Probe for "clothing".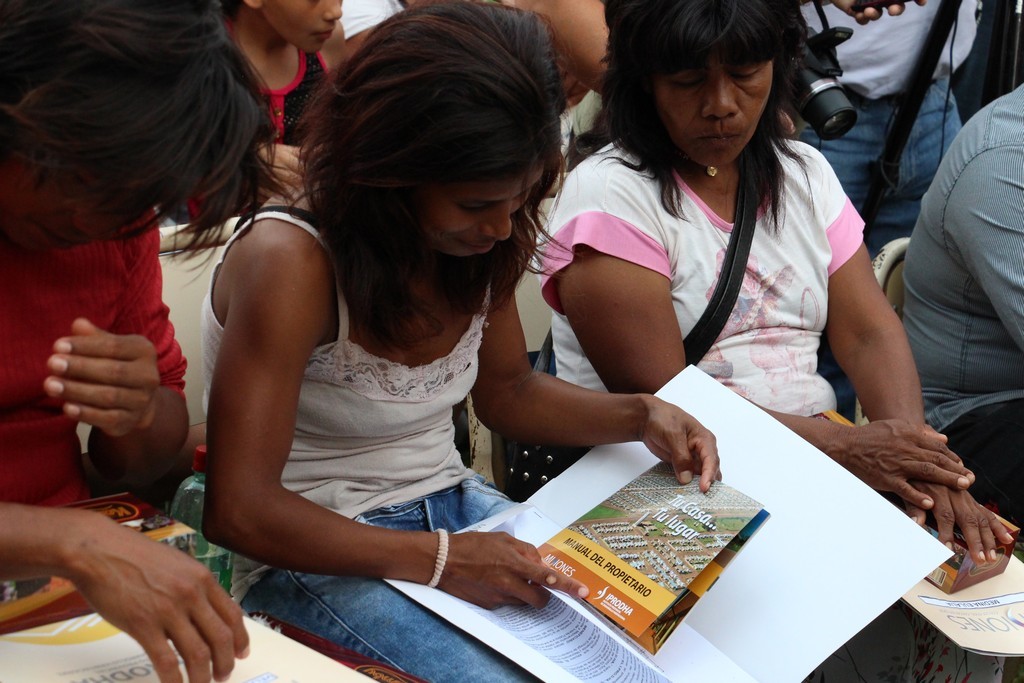
Probe result: <box>252,45,335,215</box>.
